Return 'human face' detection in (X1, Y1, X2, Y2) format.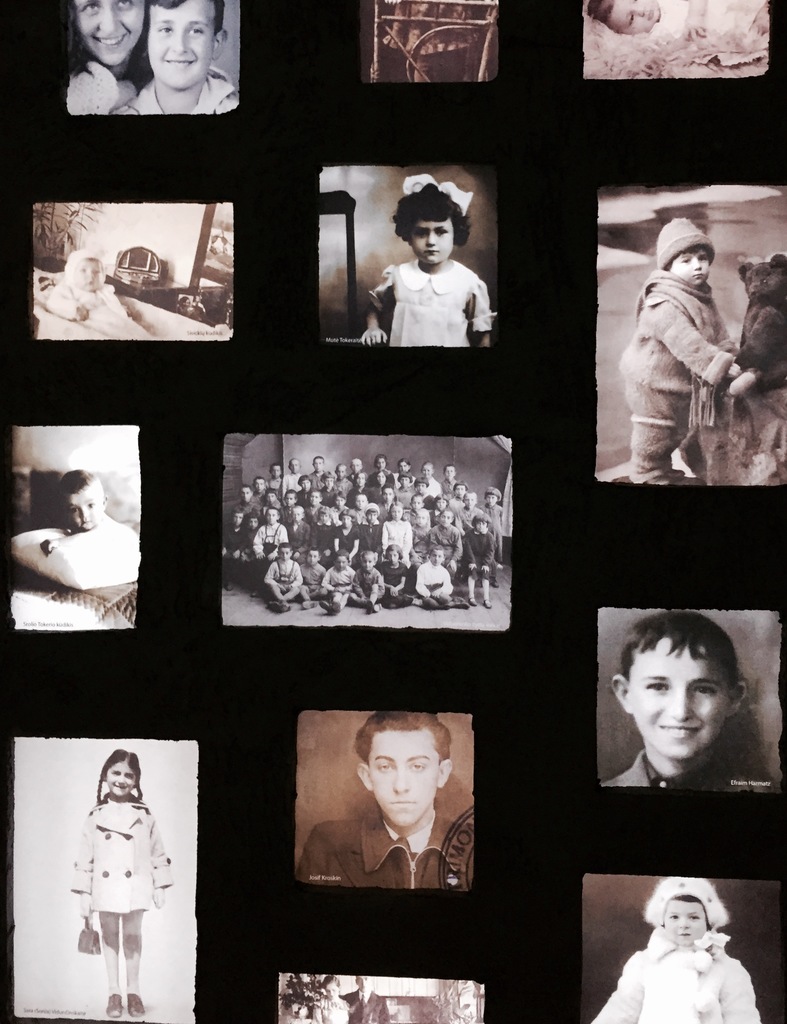
(409, 223, 456, 266).
